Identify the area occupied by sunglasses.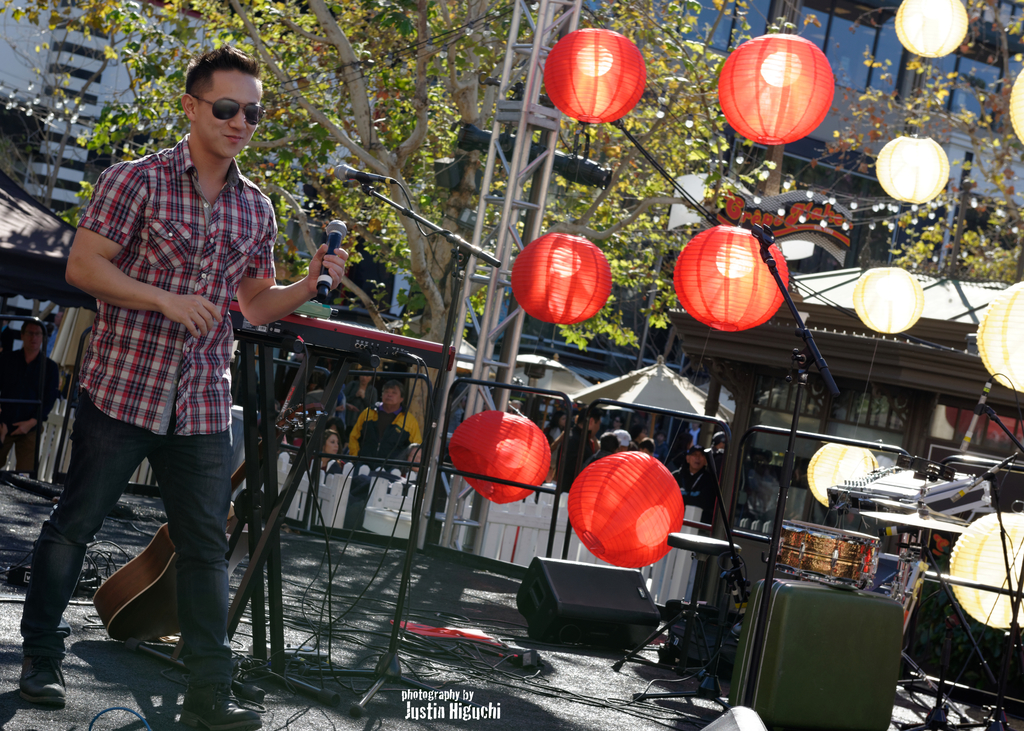
Area: x1=191 y1=96 x2=264 y2=118.
